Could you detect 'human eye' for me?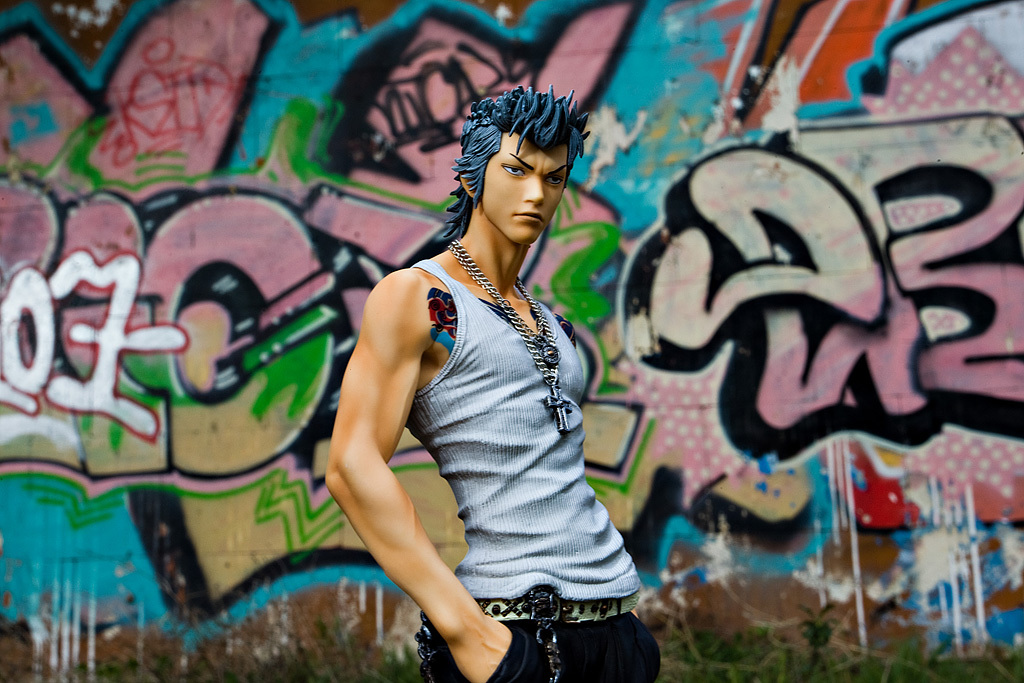
Detection result: bbox=(545, 169, 570, 188).
